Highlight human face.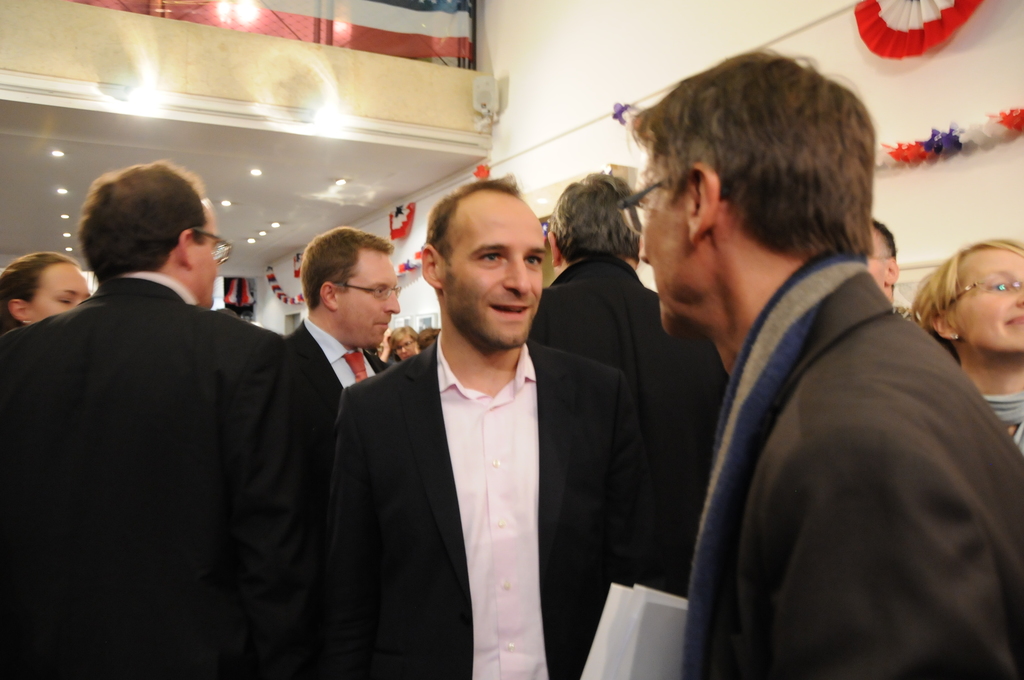
Highlighted region: bbox=[959, 247, 1023, 349].
